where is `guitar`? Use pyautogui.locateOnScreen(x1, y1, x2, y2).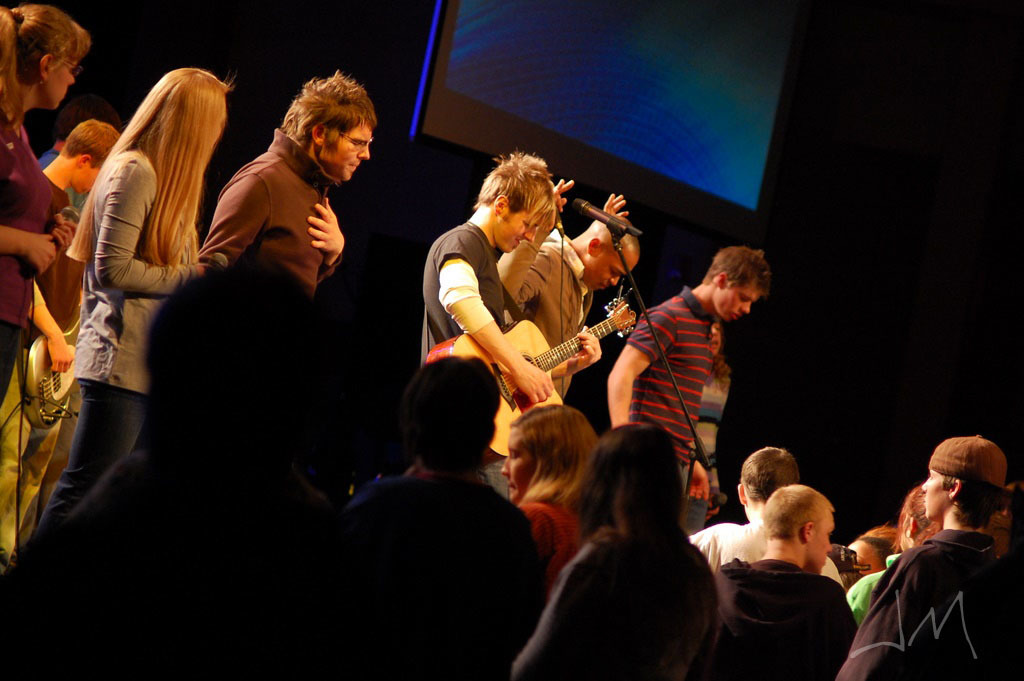
pyautogui.locateOnScreen(445, 281, 667, 414).
